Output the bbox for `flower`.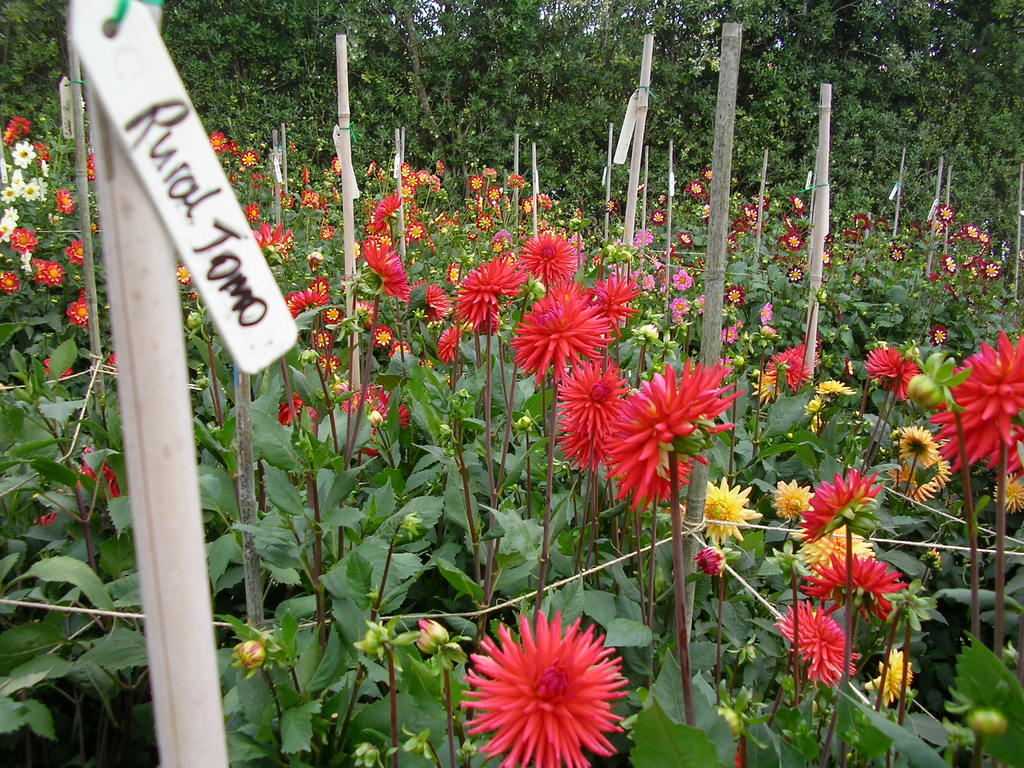
815/381/856/396.
